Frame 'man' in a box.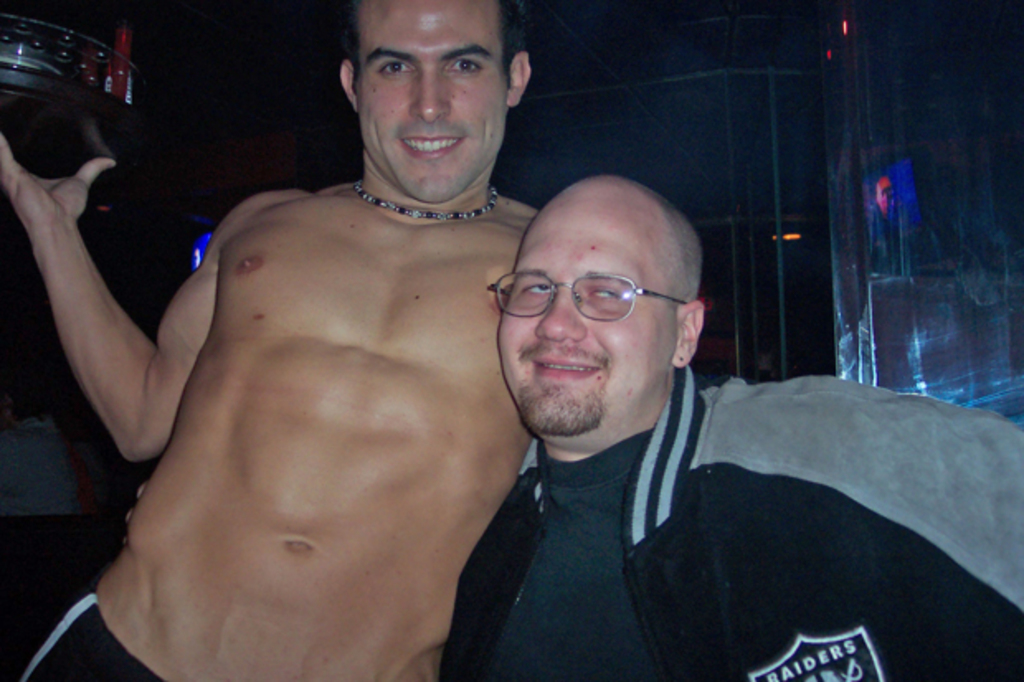
(left=13, top=0, right=558, bottom=669).
